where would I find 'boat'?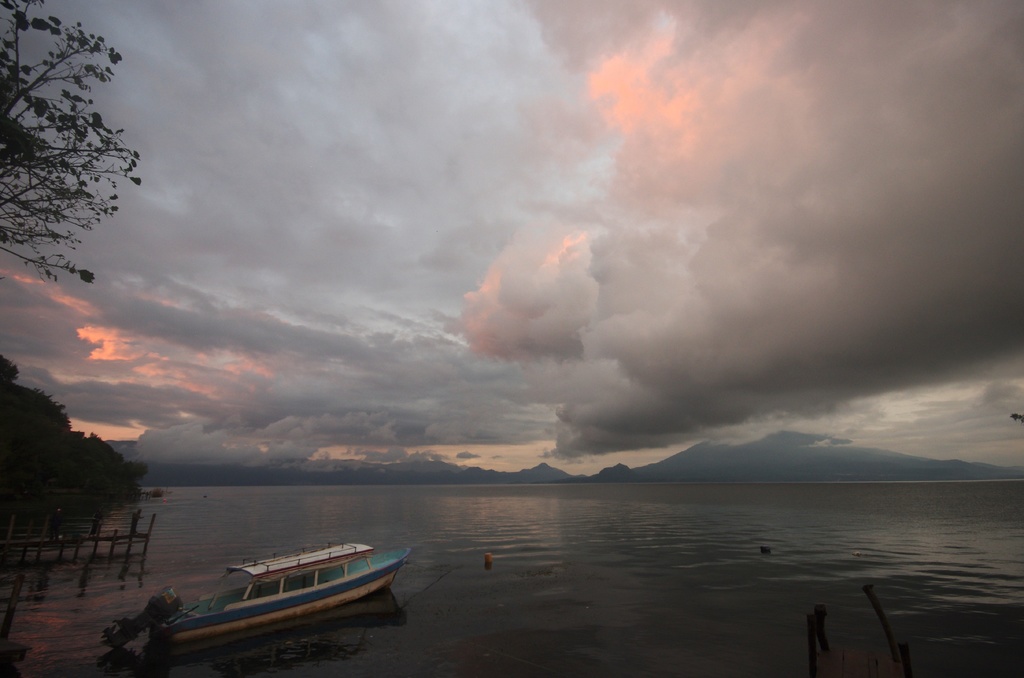
At (x1=112, y1=529, x2=410, y2=653).
